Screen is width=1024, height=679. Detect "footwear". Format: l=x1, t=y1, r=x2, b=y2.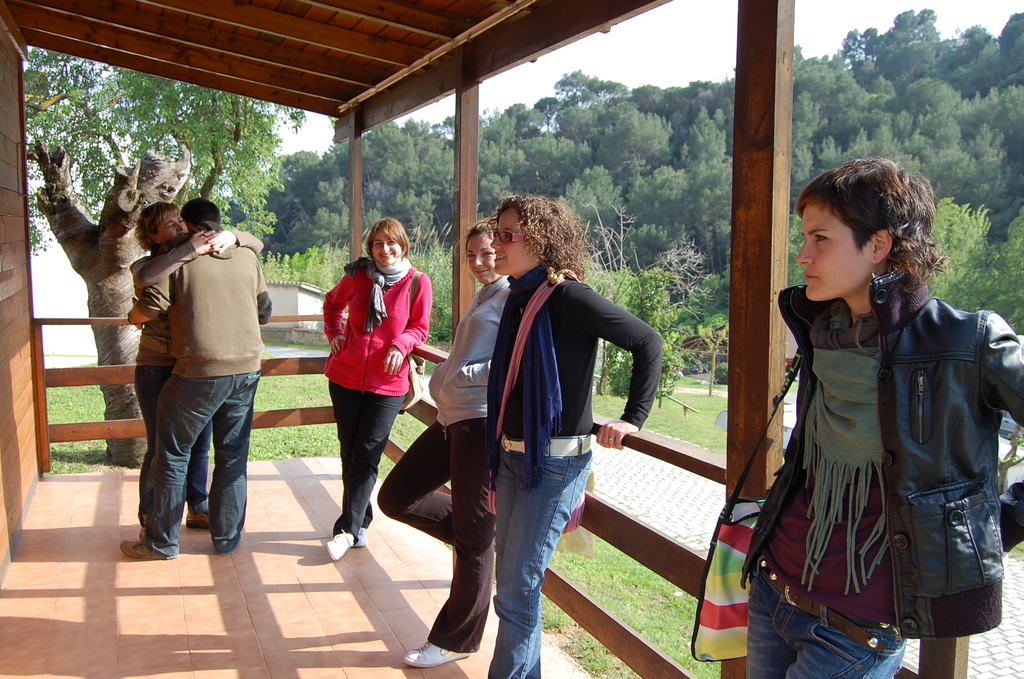
l=183, t=513, r=211, b=531.
